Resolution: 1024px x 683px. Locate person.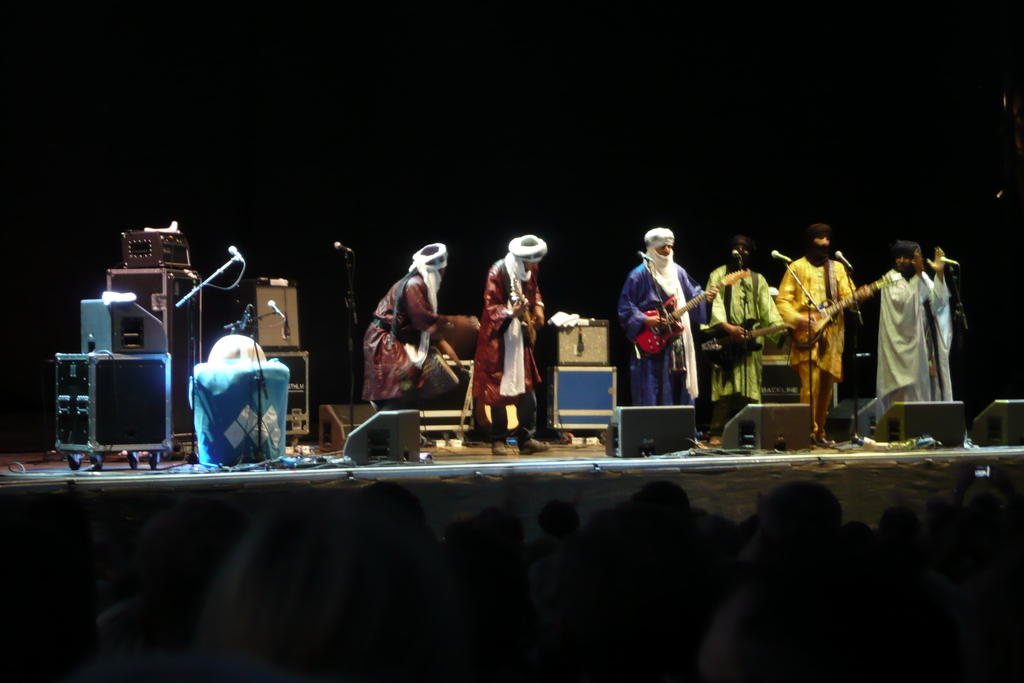
364:239:476:445.
